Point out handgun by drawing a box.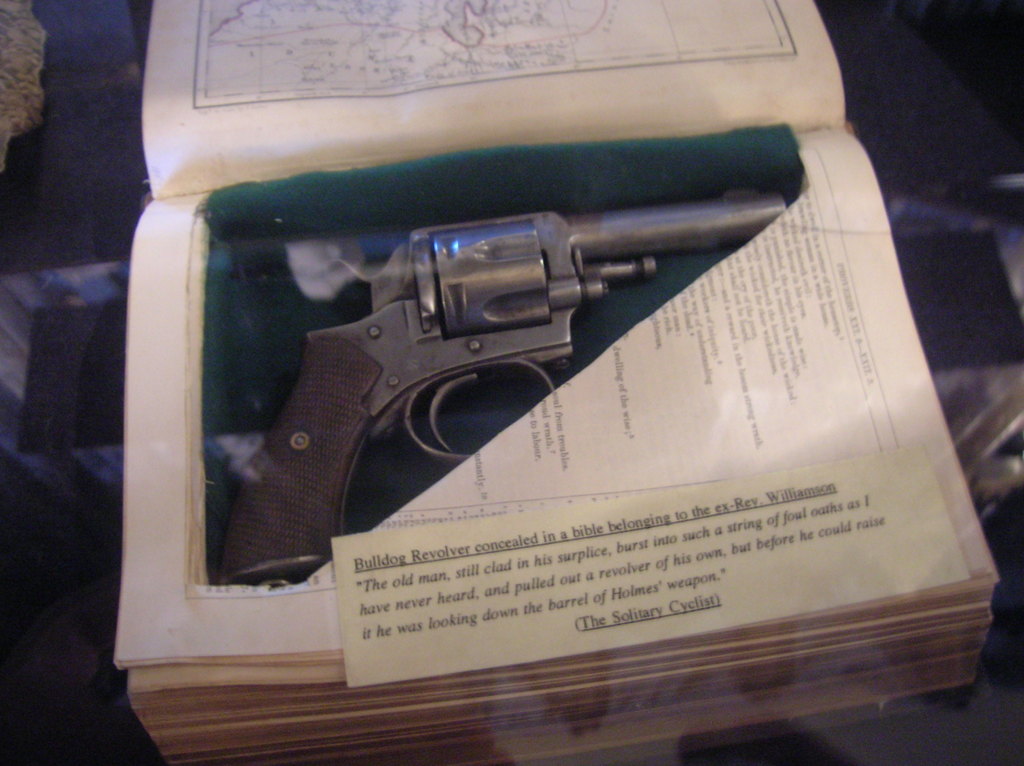
(213, 190, 787, 584).
